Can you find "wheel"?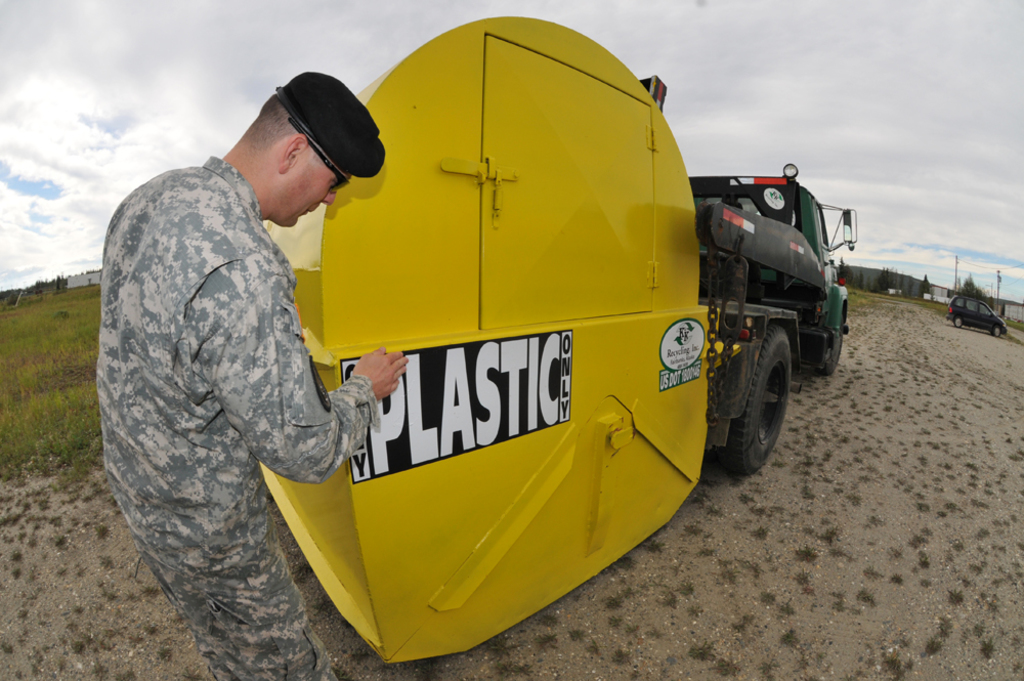
Yes, bounding box: rect(952, 316, 964, 328).
